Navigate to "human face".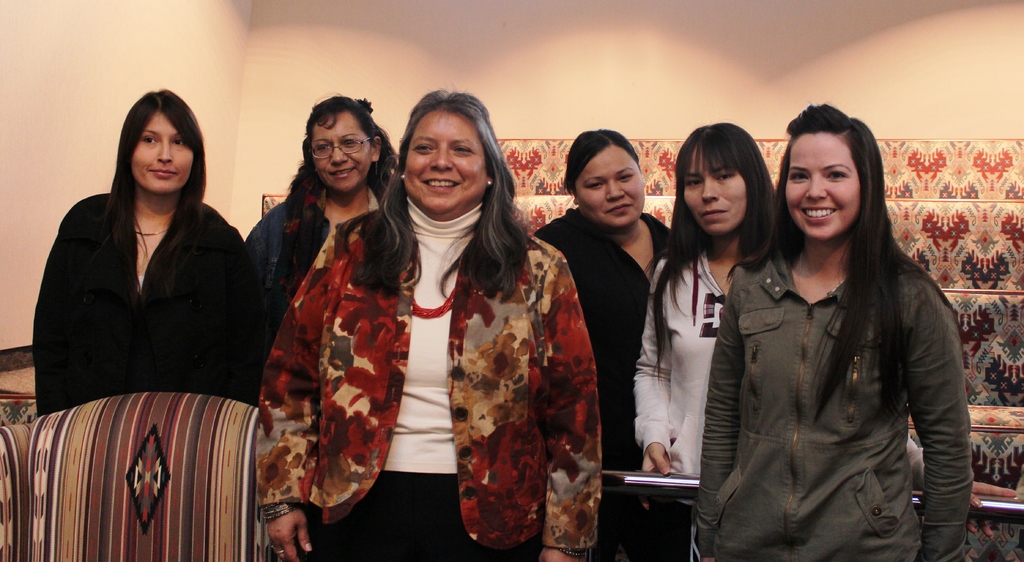
Navigation target: box(134, 112, 192, 197).
